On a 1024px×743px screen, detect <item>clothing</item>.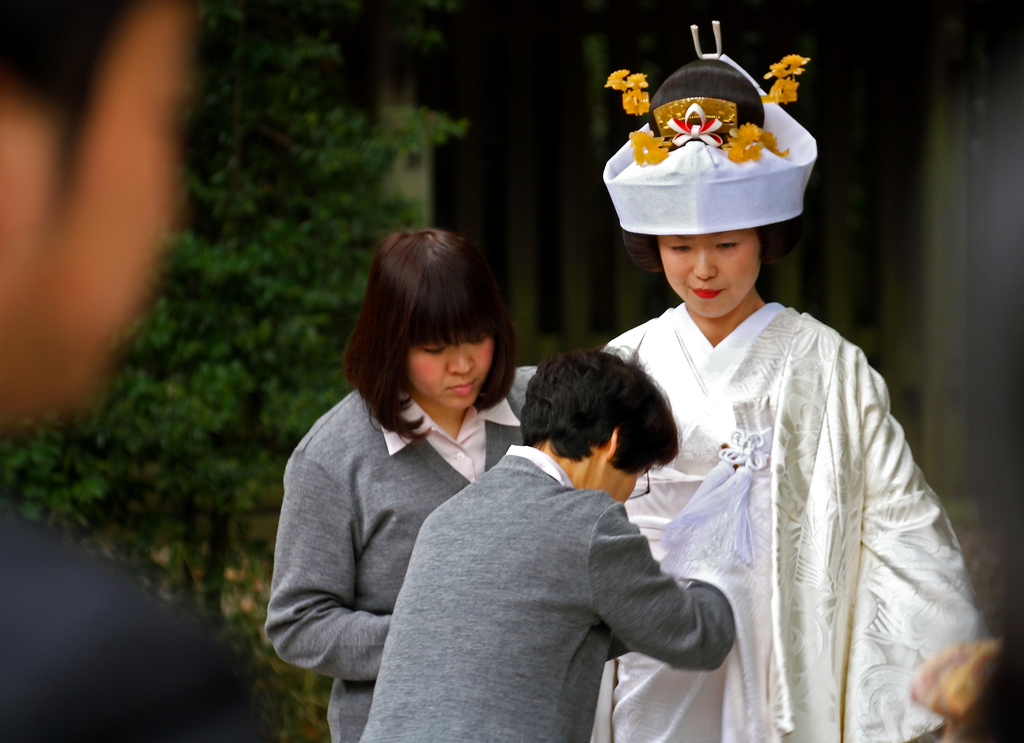
bbox=[588, 295, 994, 742].
